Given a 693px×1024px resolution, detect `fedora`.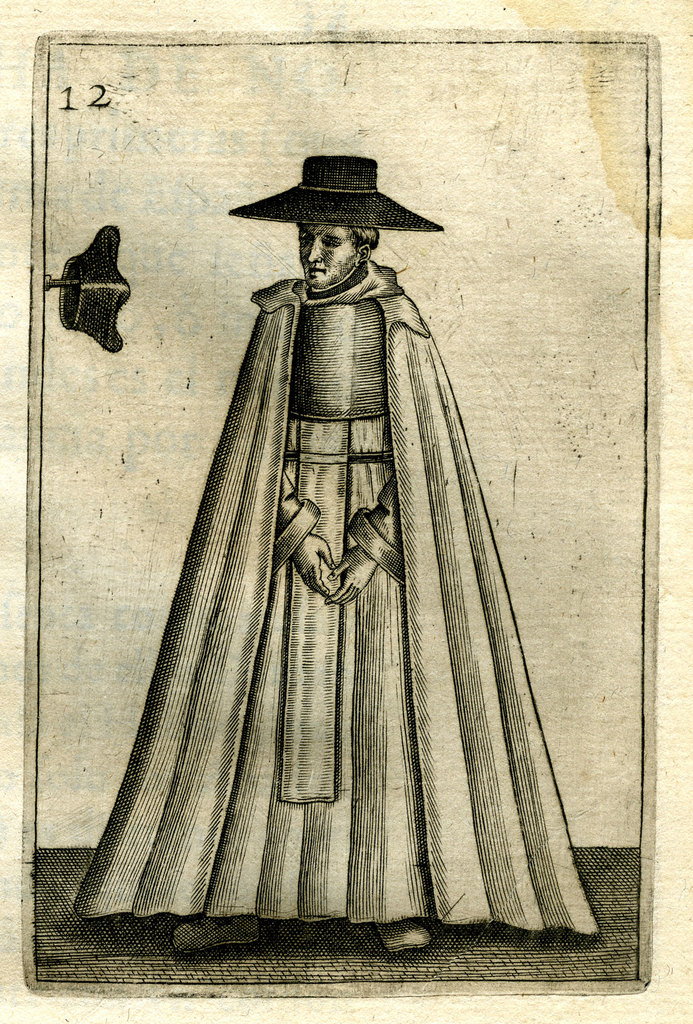
x1=227 y1=150 x2=445 y2=241.
